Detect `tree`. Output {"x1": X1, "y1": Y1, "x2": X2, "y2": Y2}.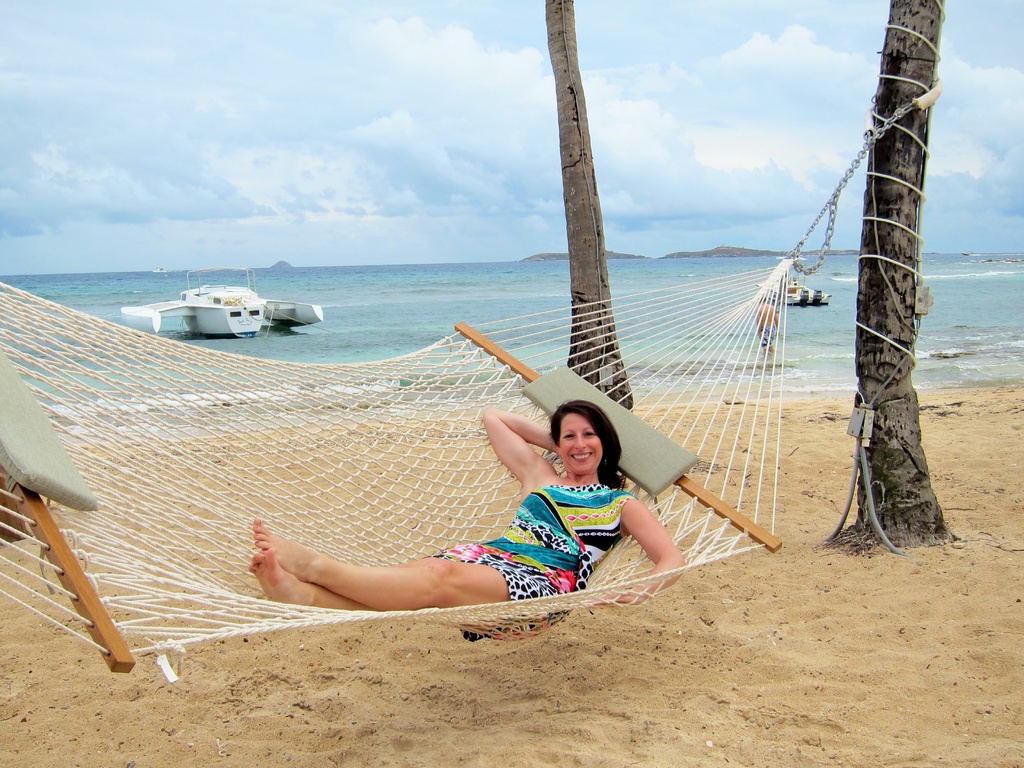
{"x1": 543, "y1": 0, "x2": 644, "y2": 412}.
